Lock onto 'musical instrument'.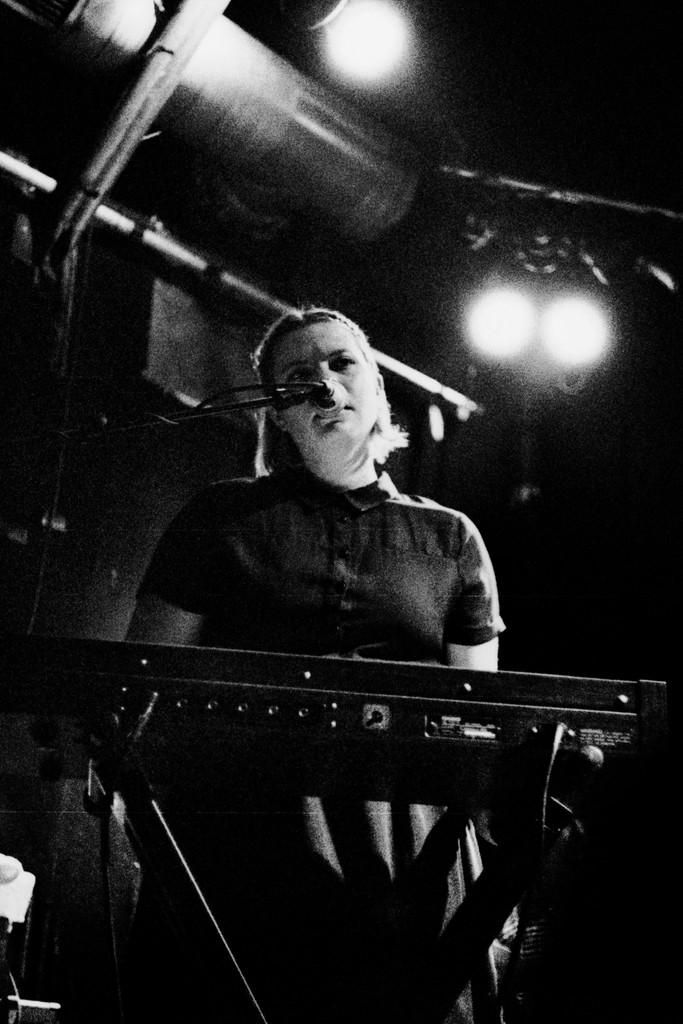
Locked: (left=12, top=633, right=673, bottom=812).
